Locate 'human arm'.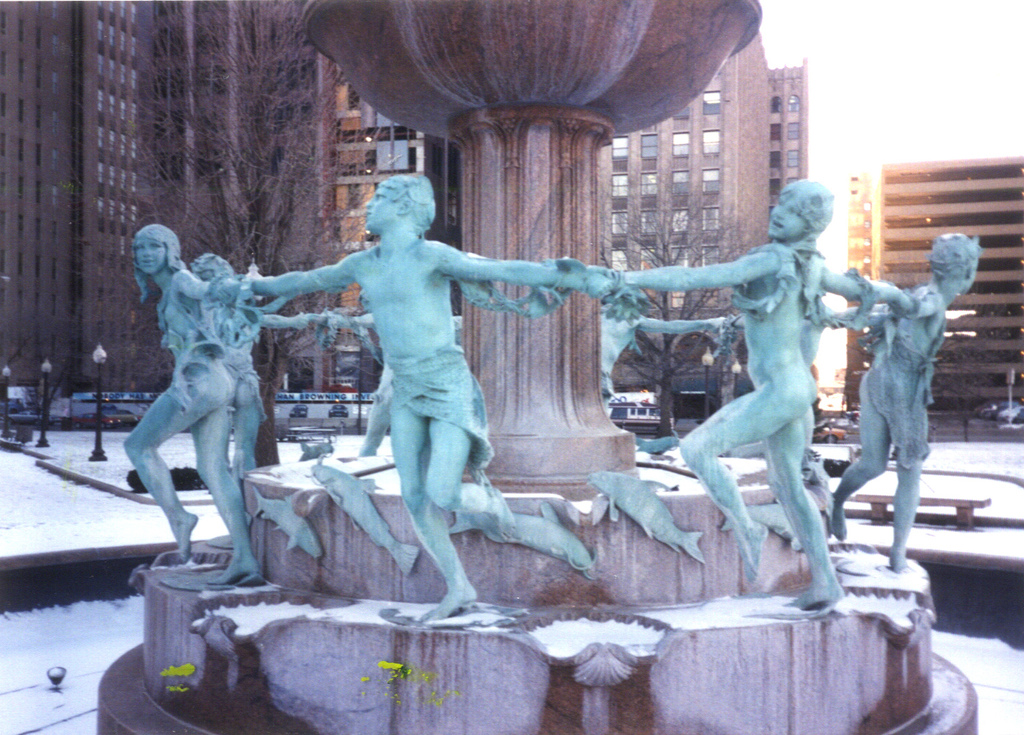
Bounding box: 252,241,380,310.
